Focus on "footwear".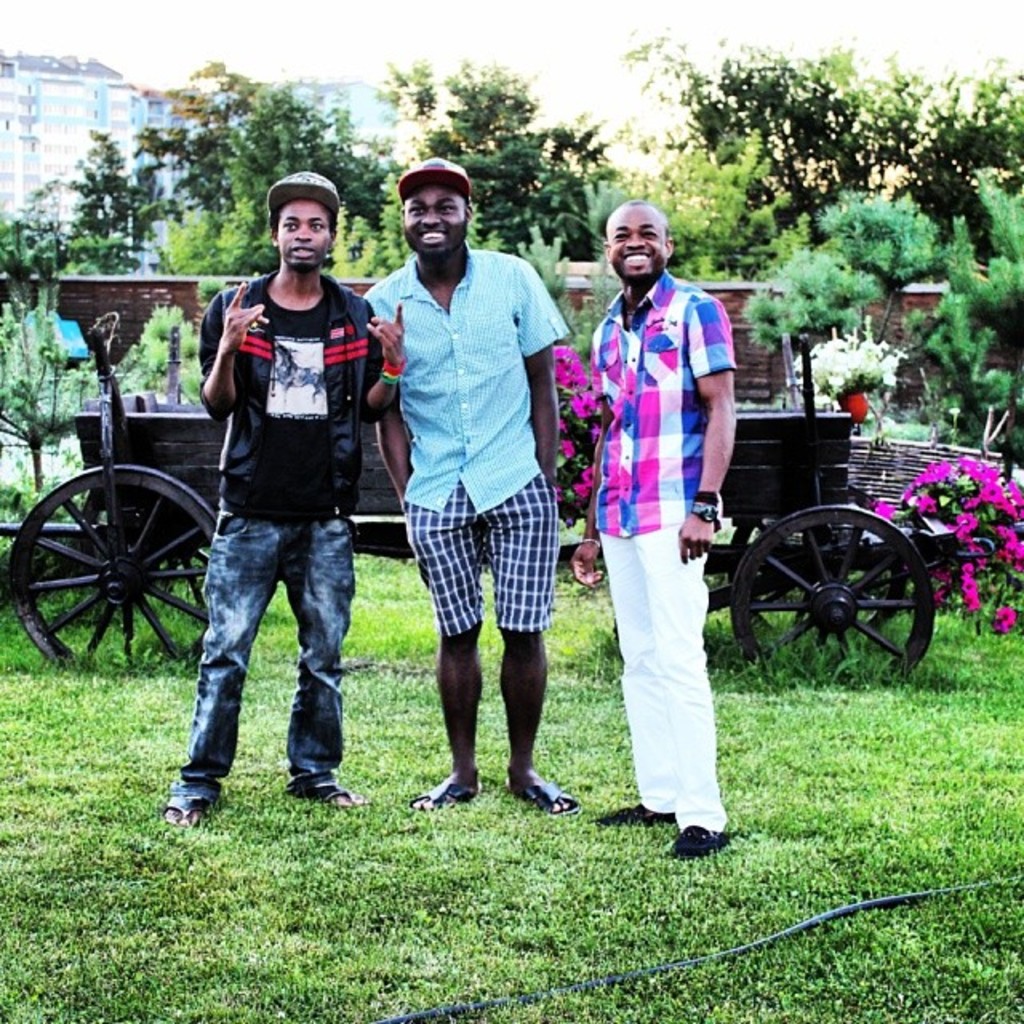
Focused at bbox=[666, 818, 728, 856].
